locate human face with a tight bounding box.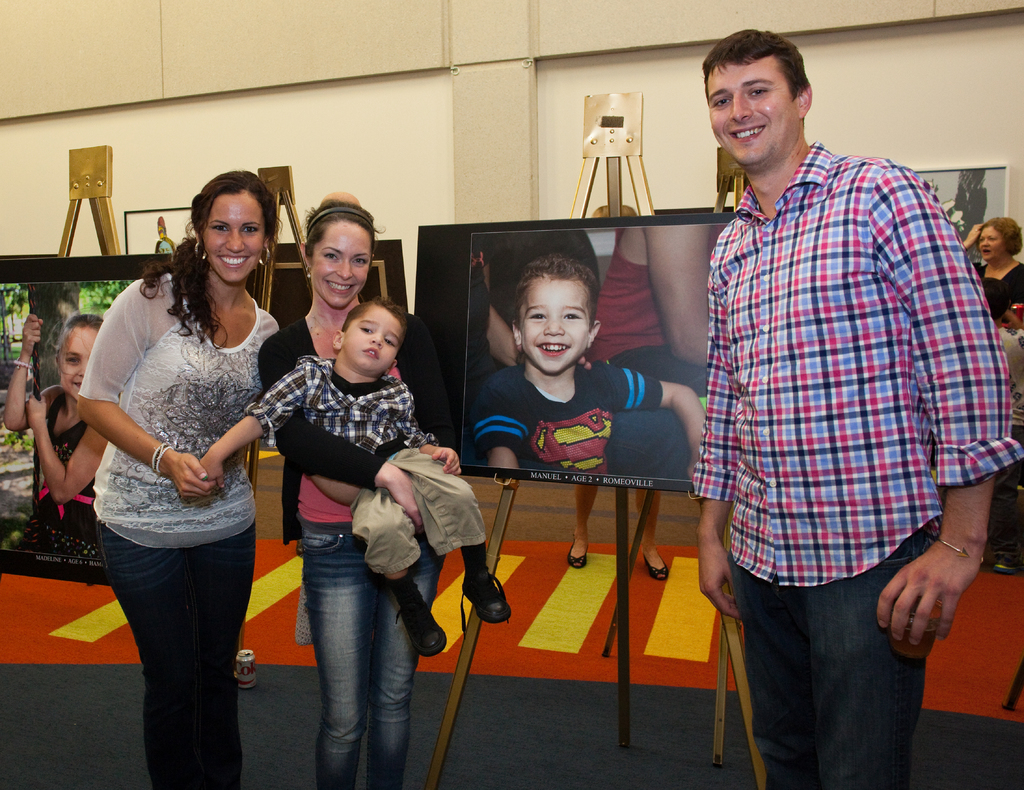
detection(204, 196, 259, 284).
